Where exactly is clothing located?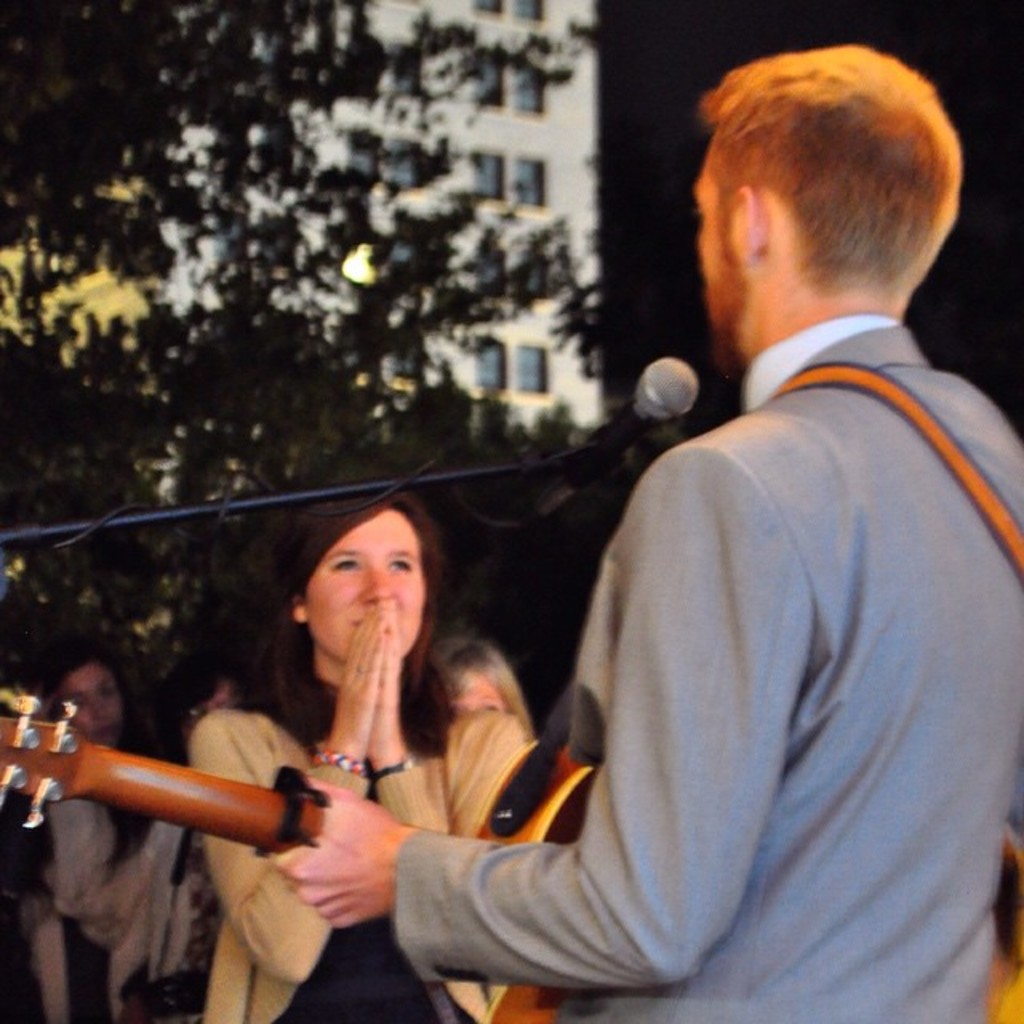
Its bounding box is BBox(186, 707, 528, 1022).
